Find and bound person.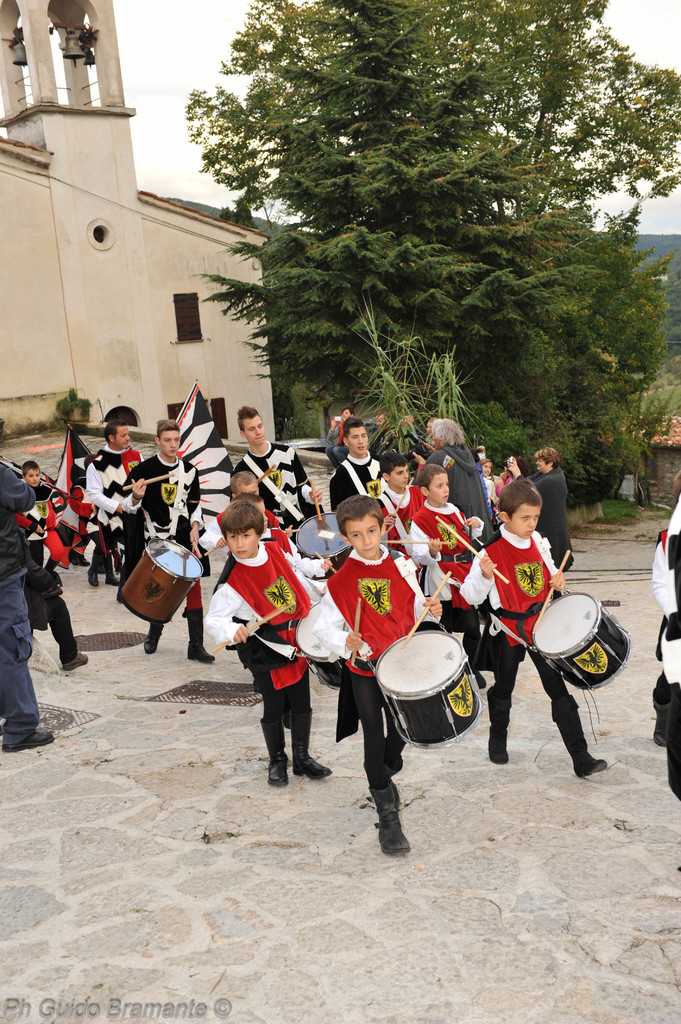
Bound: [x1=198, y1=478, x2=313, y2=566].
